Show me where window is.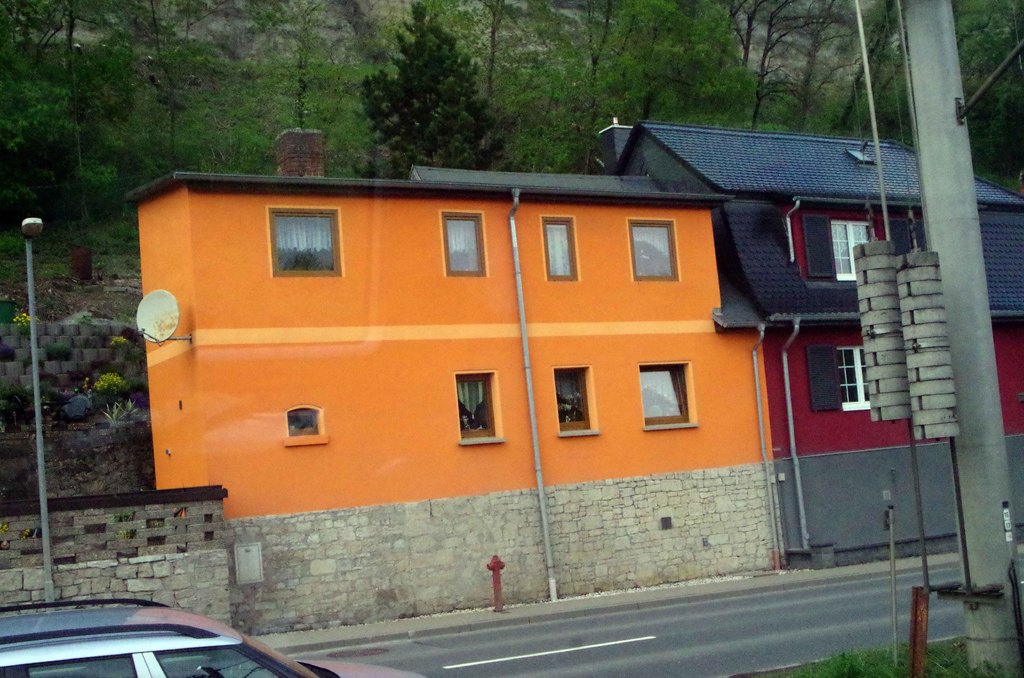
window is at <bbox>268, 207, 346, 277</bbox>.
